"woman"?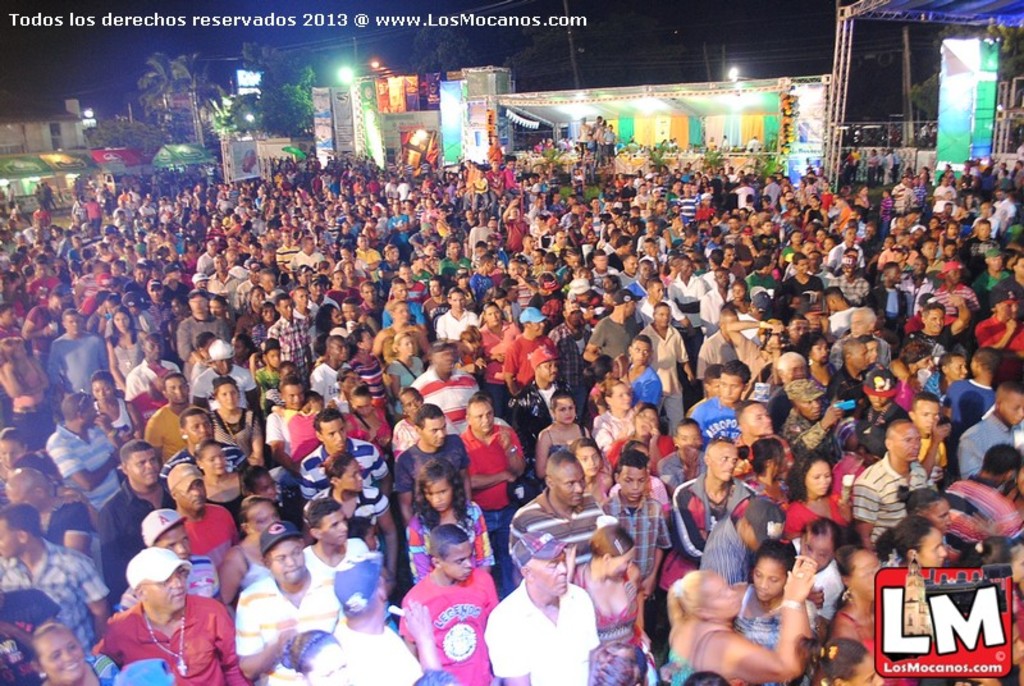
box(196, 442, 243, 523)
